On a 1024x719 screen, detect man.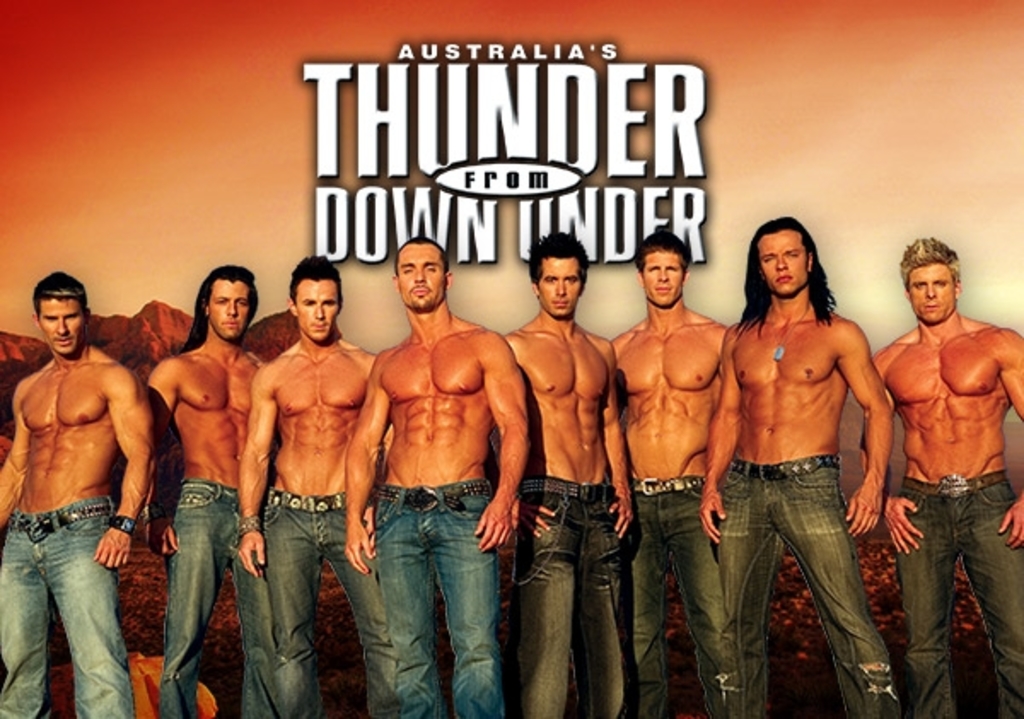
688/217/905/717.
